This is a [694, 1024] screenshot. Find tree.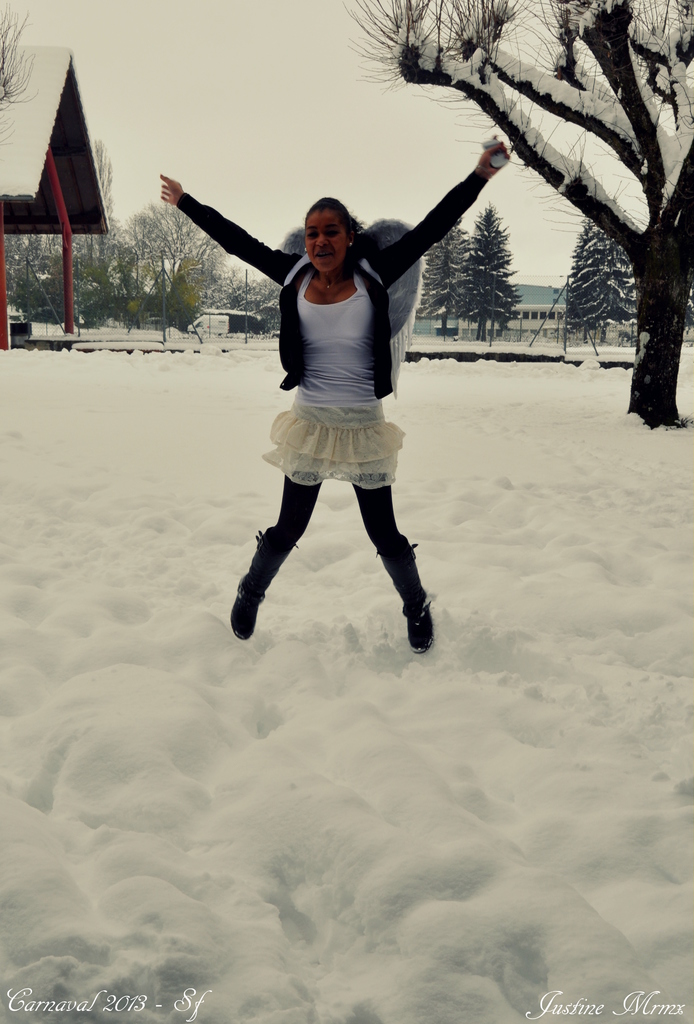
Bounding box: [x1=557, y1=187, x2=639, y2=349].
